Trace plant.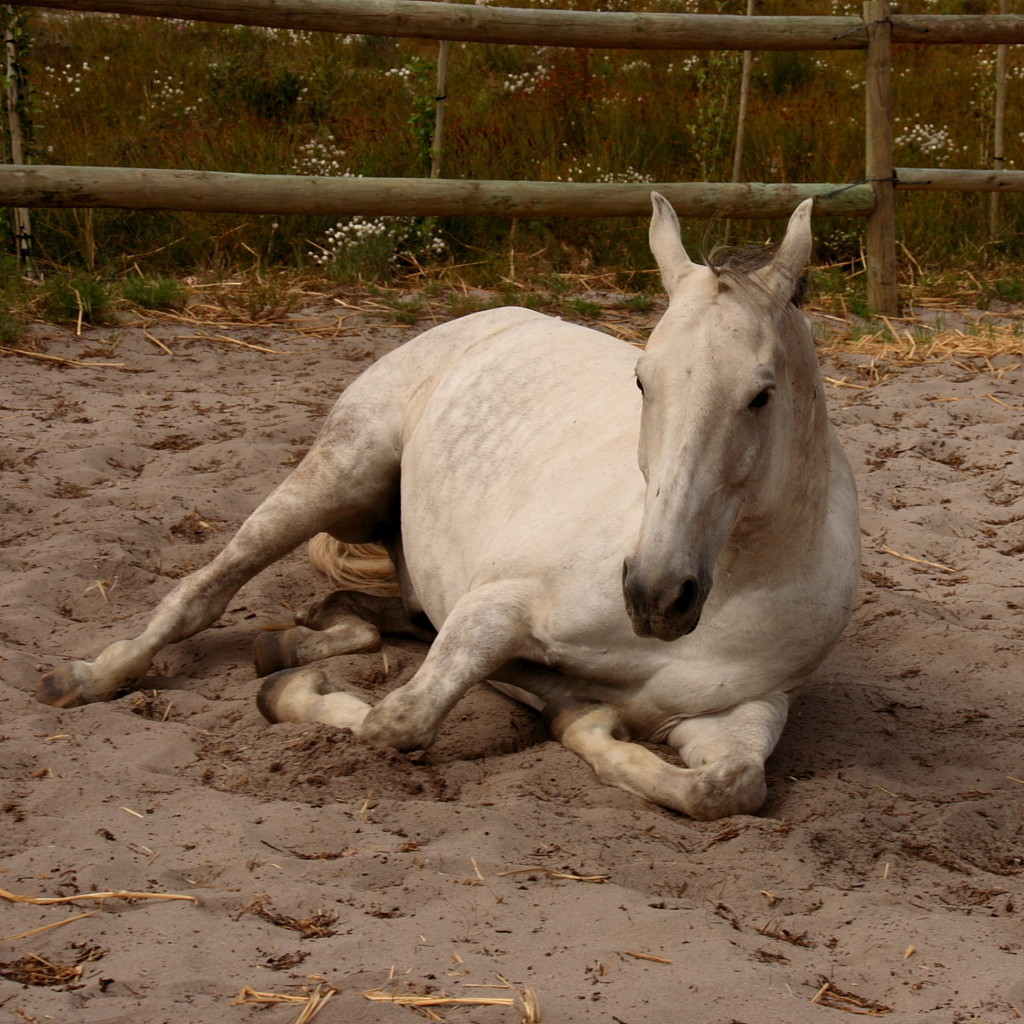
Traced to bbox=[0, 305, 19, 340].
